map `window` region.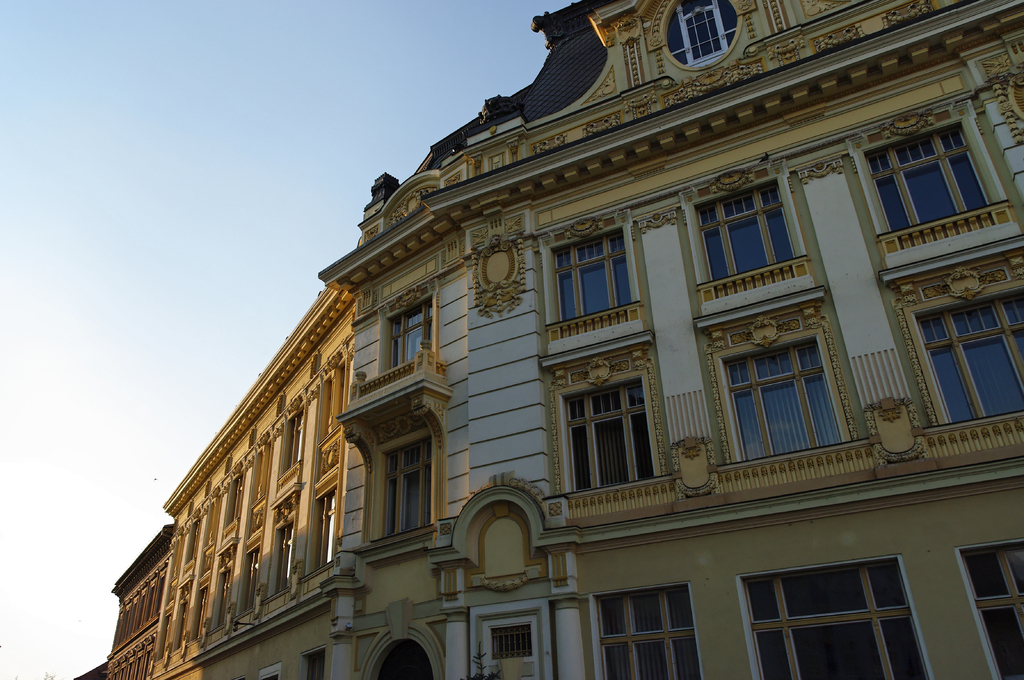
Mapped to (237,552,254,619).
